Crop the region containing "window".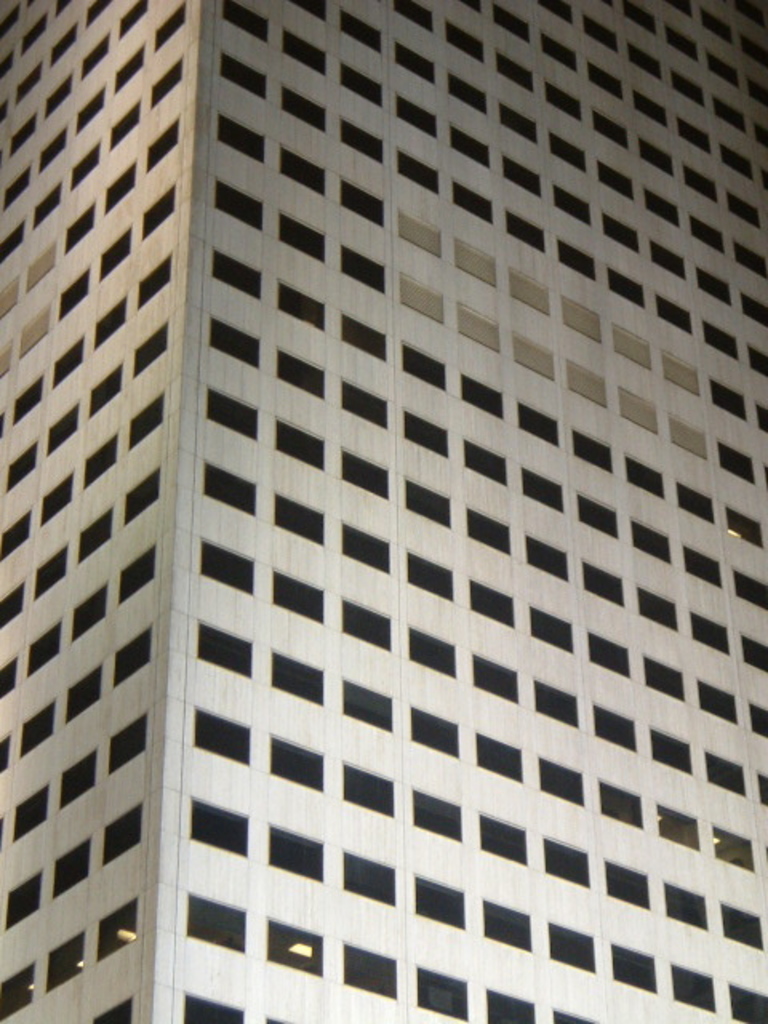
Crop region: {"x1": 448, "y1": 176, "x2": 498, "y2": 224}.
